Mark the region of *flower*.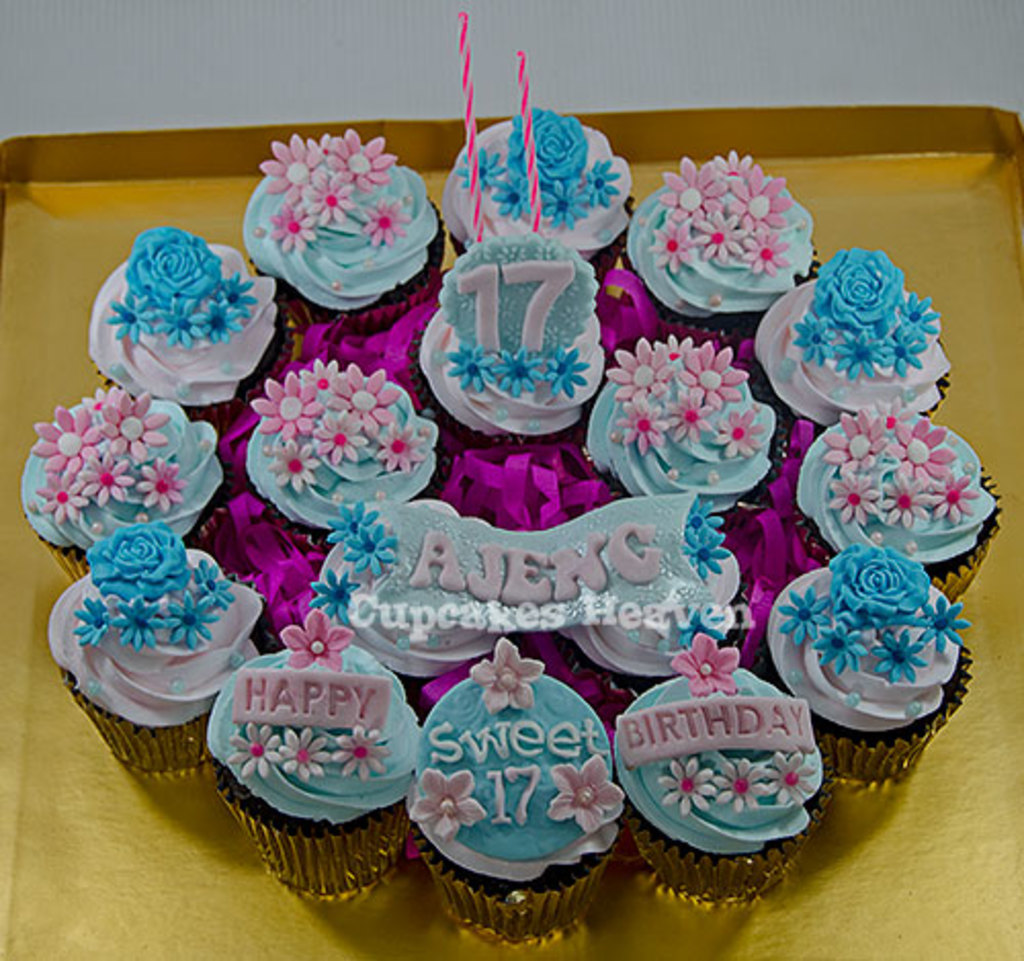
Region: x1=408 y1=764 x2=485 y2=846.
